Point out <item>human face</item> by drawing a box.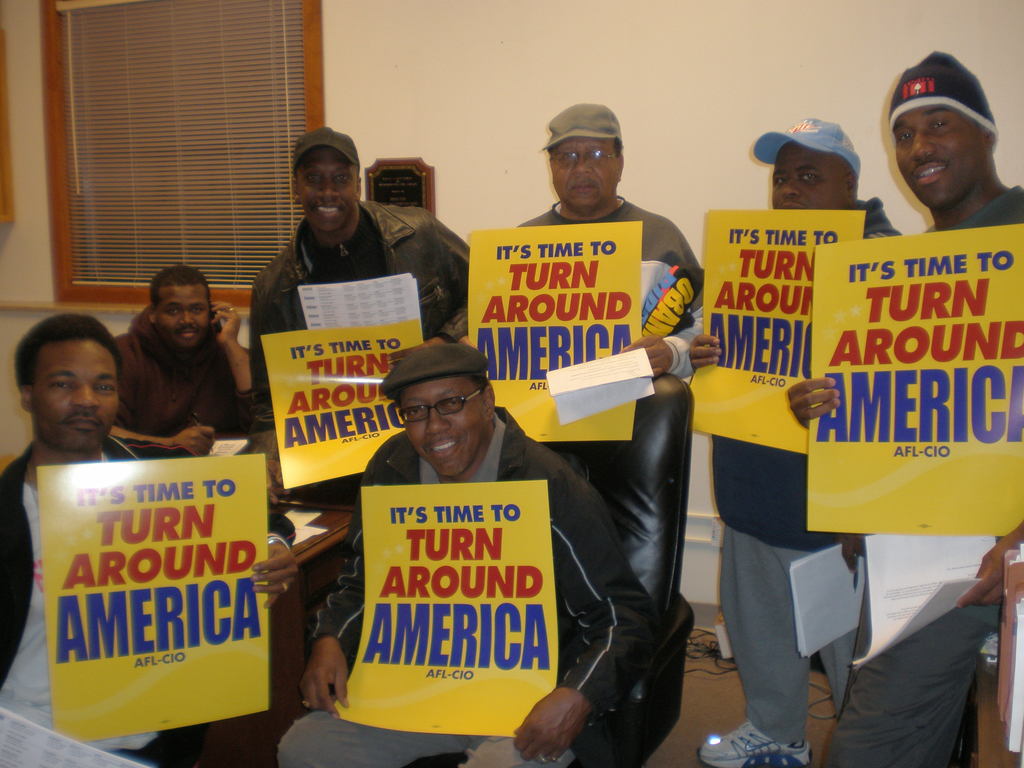
bbox=(298, 150, 358, 248).
